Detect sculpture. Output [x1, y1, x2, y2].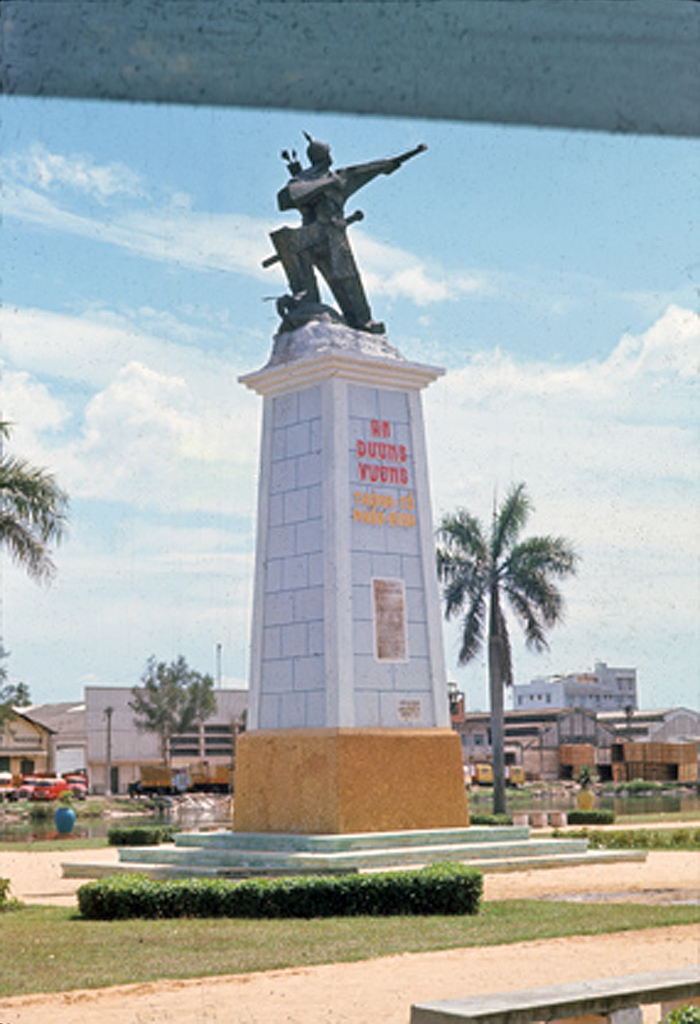
[248, 122, 417, 342].
